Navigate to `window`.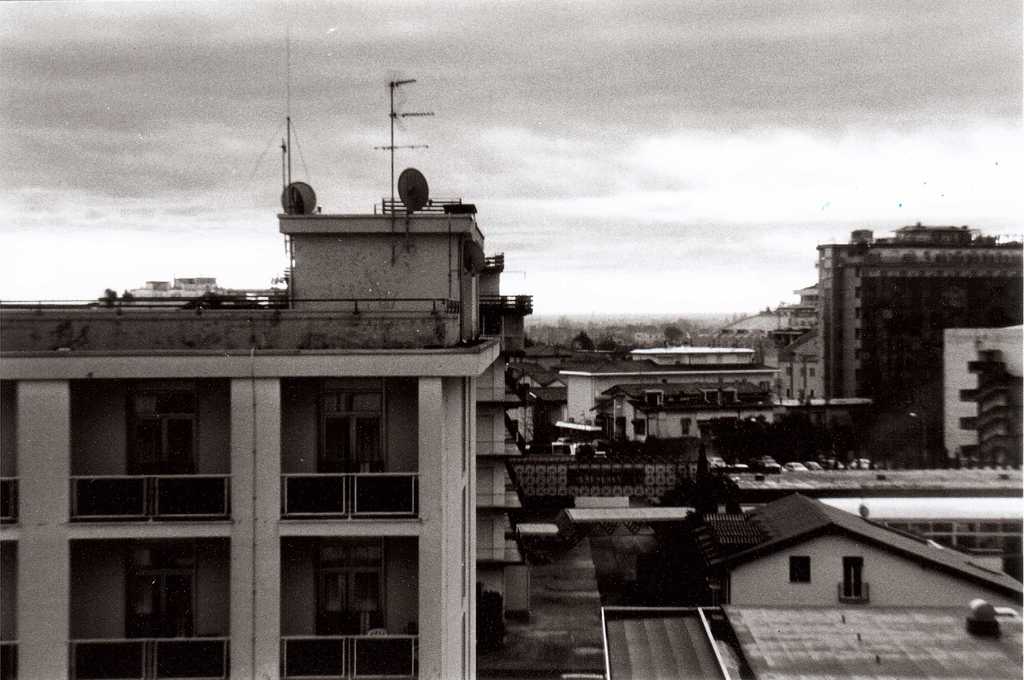
Navigation target: x1=614 y1=419 x2=627 y2=435.
